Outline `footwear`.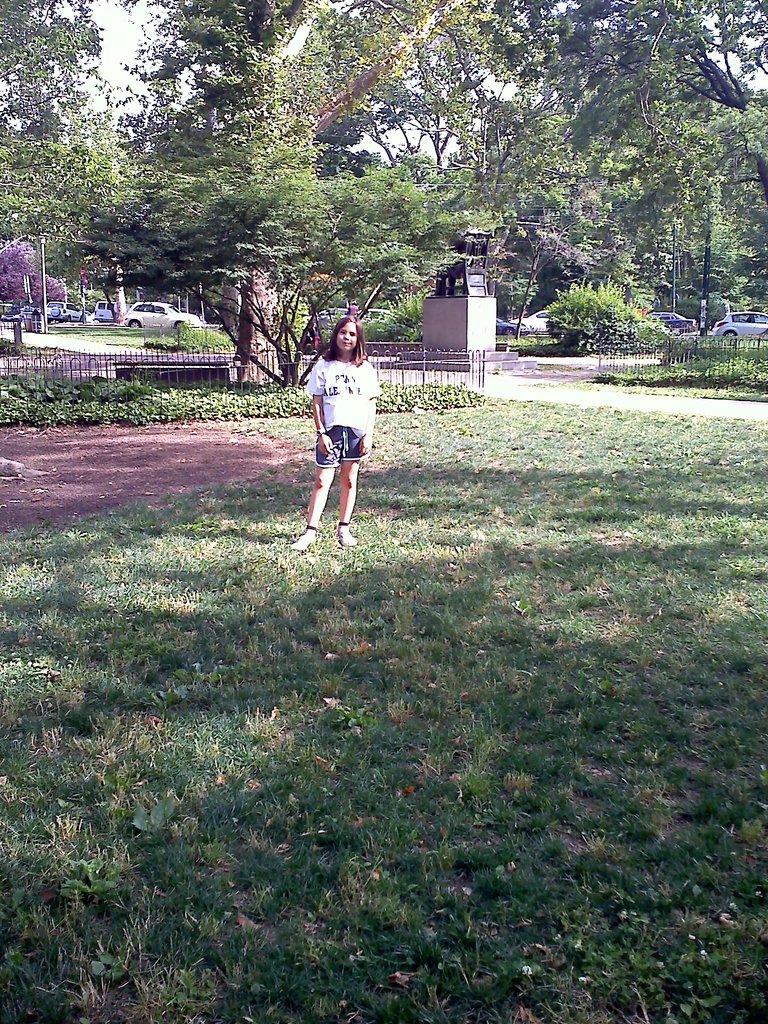
Outline: <bbox>339, 526, 358, 548</bbox>.
